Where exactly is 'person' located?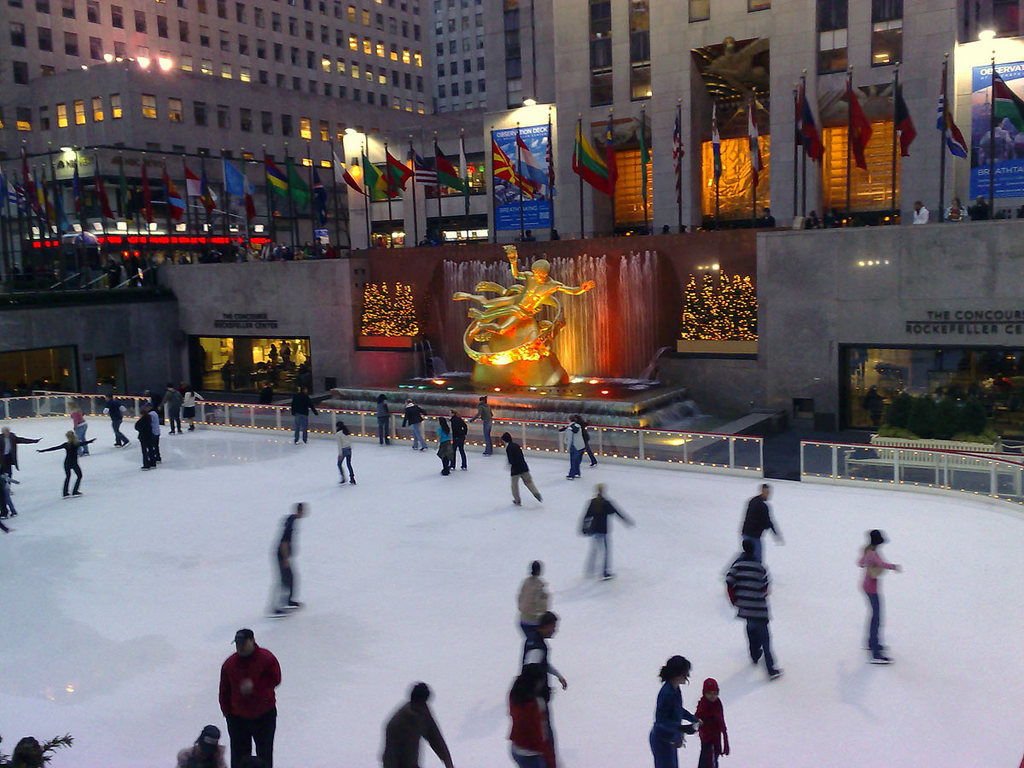
Its bounding box is bbox=(286, 381, 312, 437).
